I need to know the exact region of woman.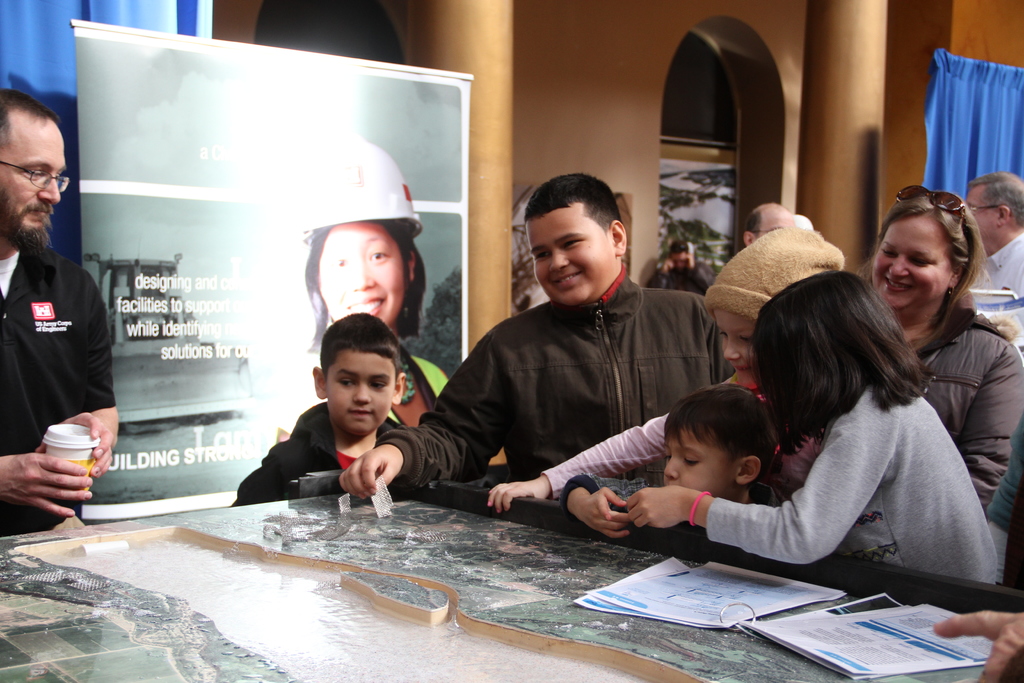
Region: BBox(273, 139, 452, 440).
